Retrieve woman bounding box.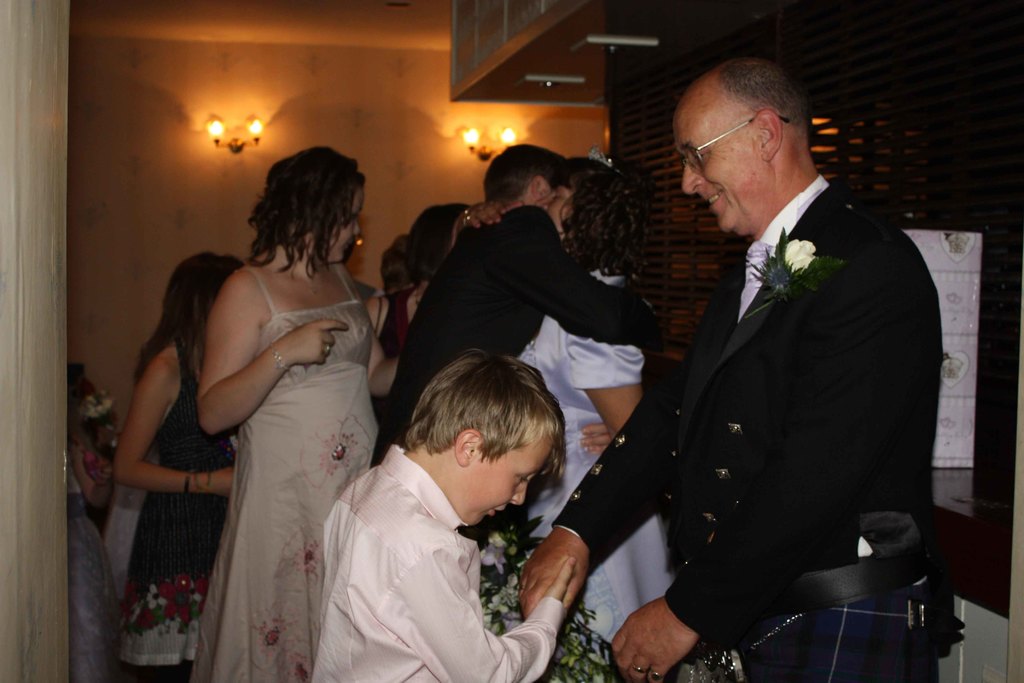
Bounding box: (x1=439, y1=164, x2=682, y2=649).
